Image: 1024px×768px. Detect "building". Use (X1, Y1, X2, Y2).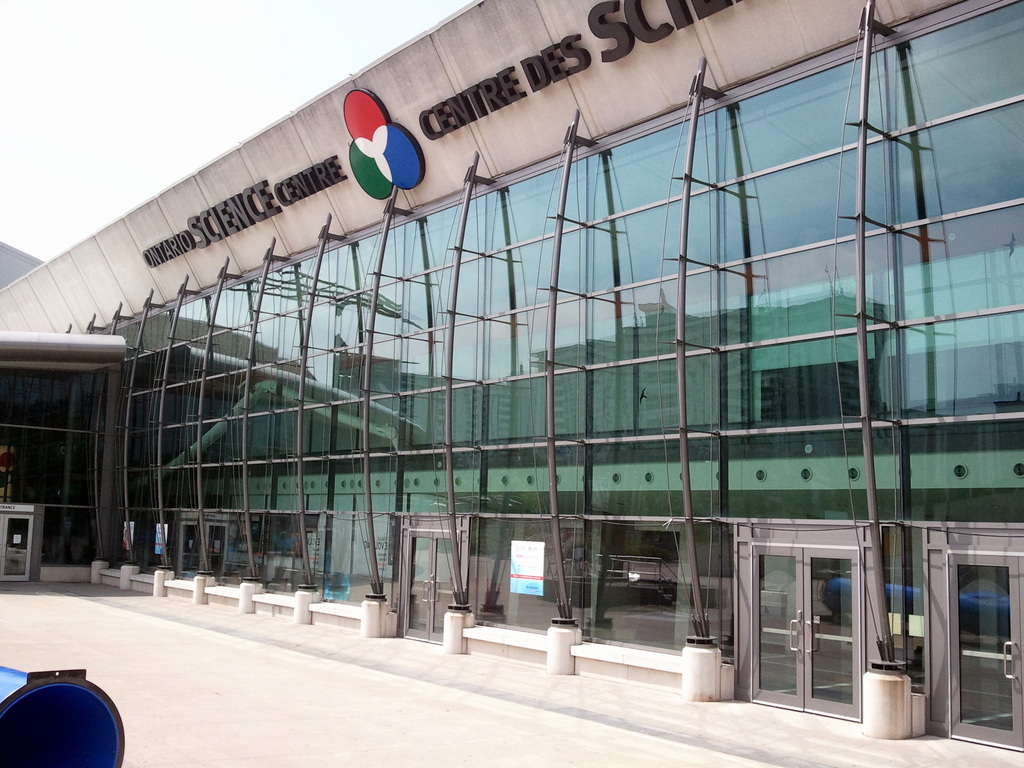
(0, 0, 1023, 756).
